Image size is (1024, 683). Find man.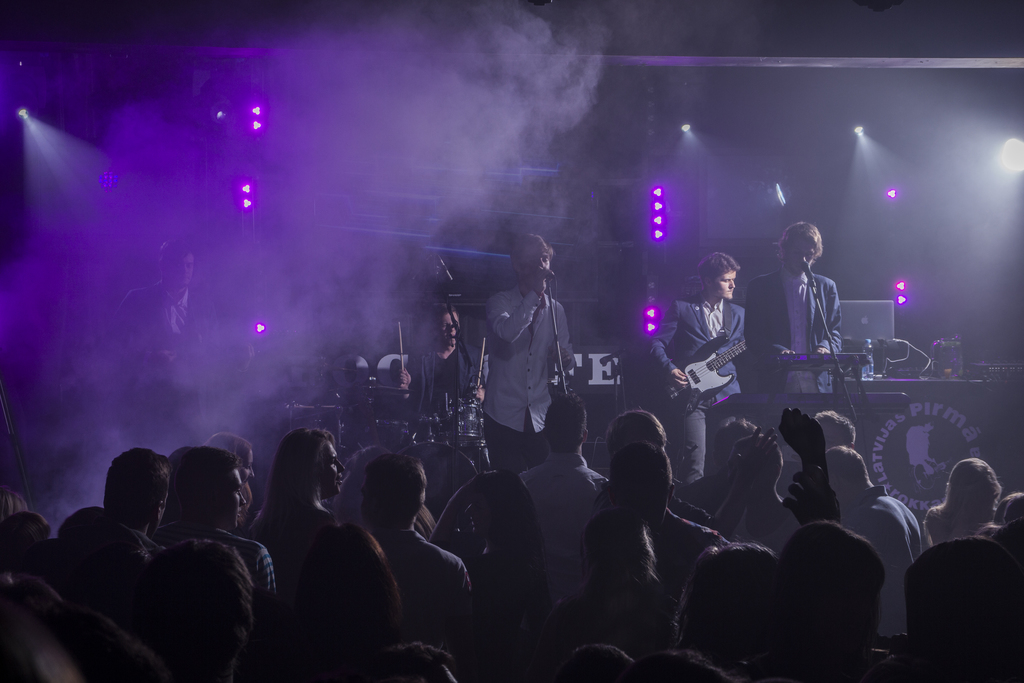
left=794, top=436, right=927, bottom=629.
